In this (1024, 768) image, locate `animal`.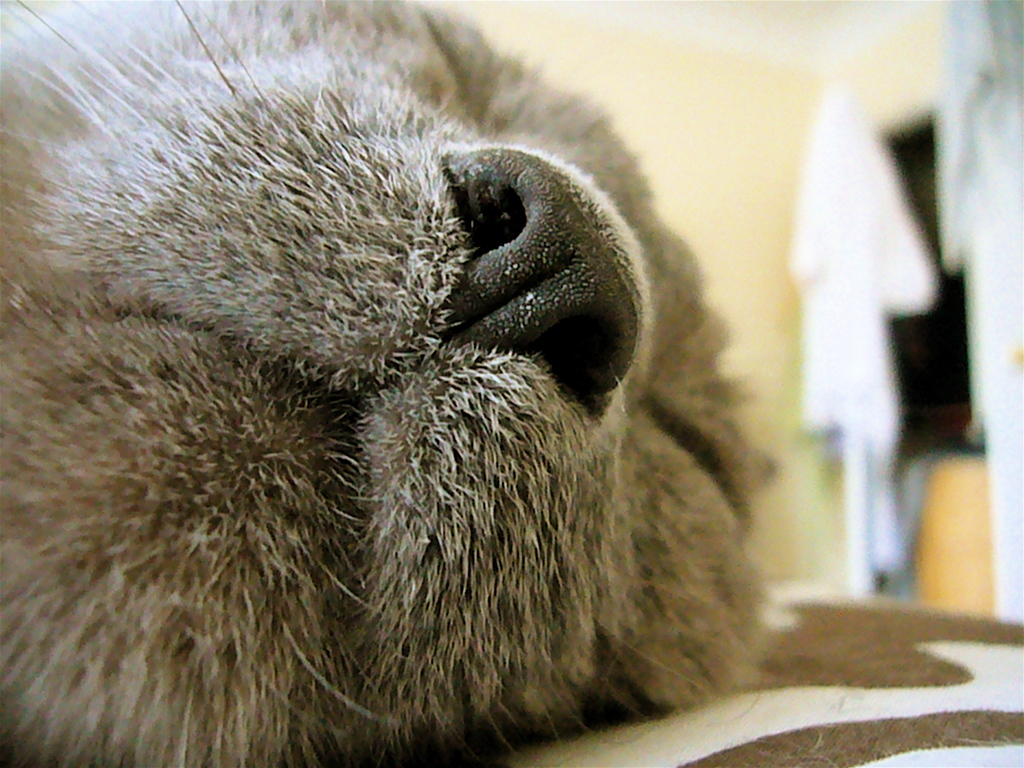
Bounding box: {"x1": 1, "y1": 0, "x2": 769, "y2": 767}.
